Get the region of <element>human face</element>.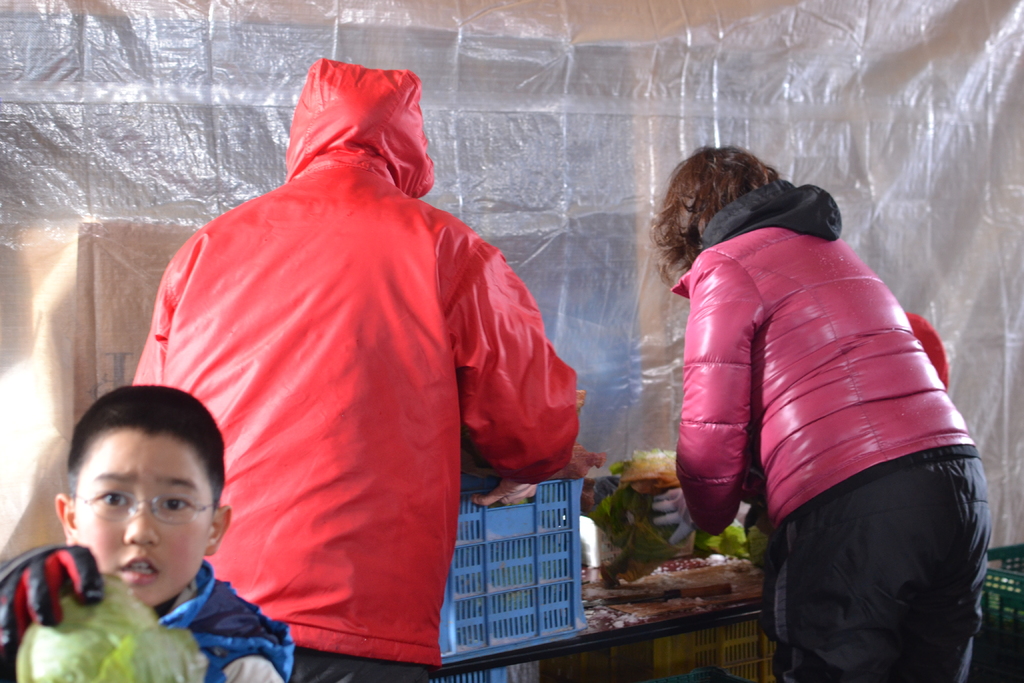
bbox=(72, 427, 214, 618).
